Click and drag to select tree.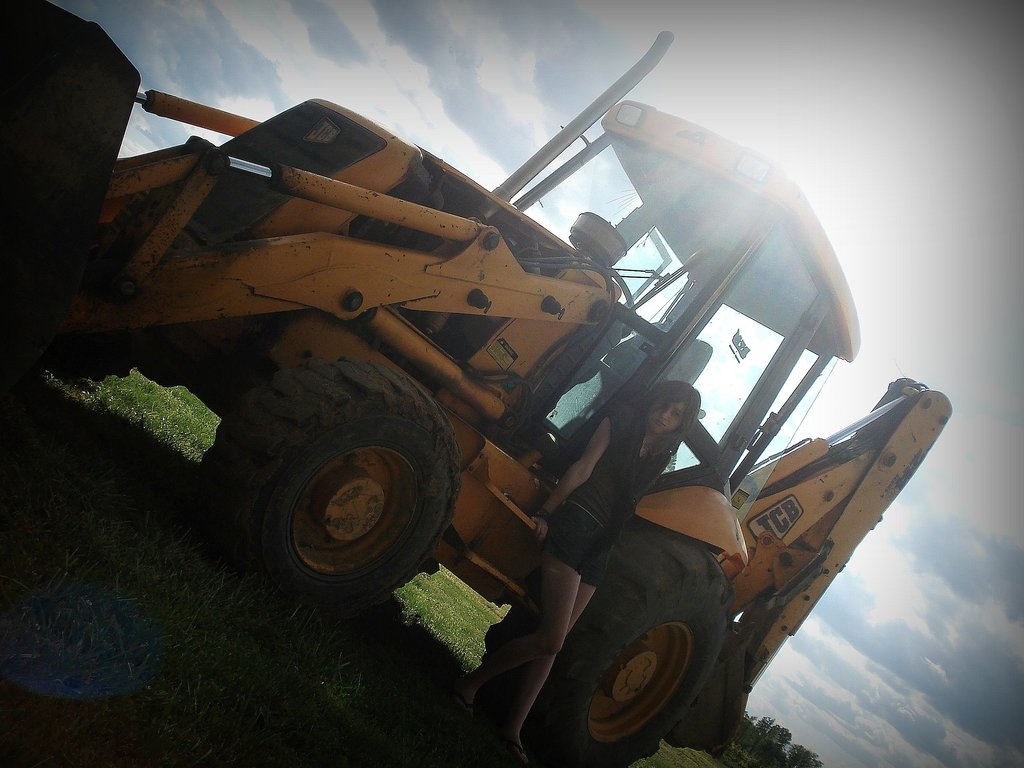
Selection: rect(739, 723, 788, 763).
